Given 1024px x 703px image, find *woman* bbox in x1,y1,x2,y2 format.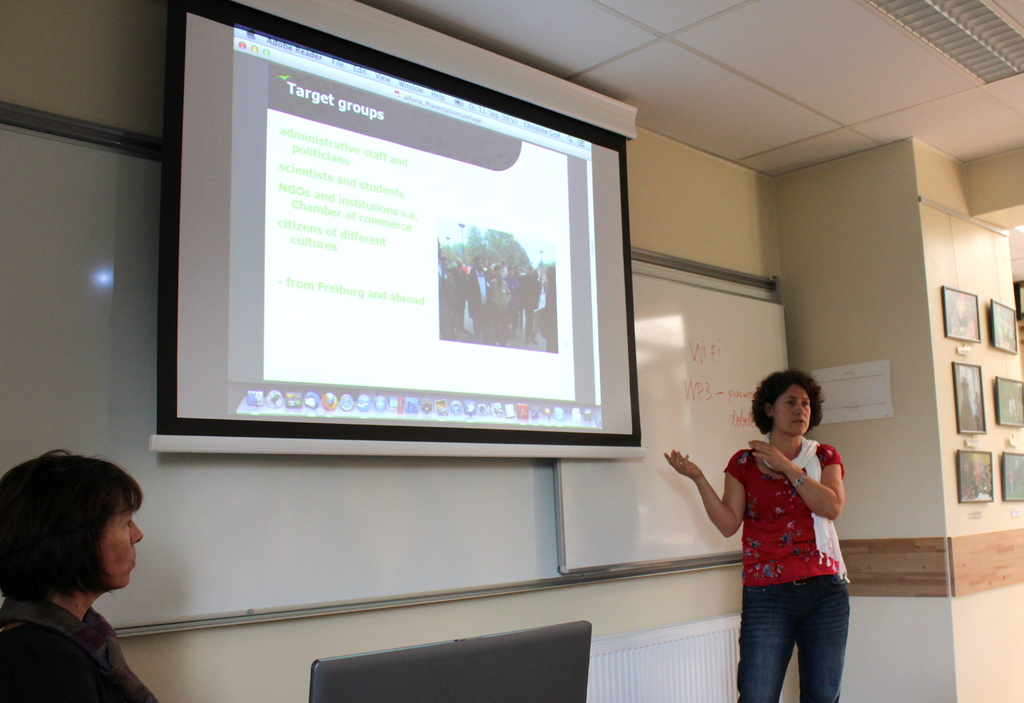
661,367,846,702.
